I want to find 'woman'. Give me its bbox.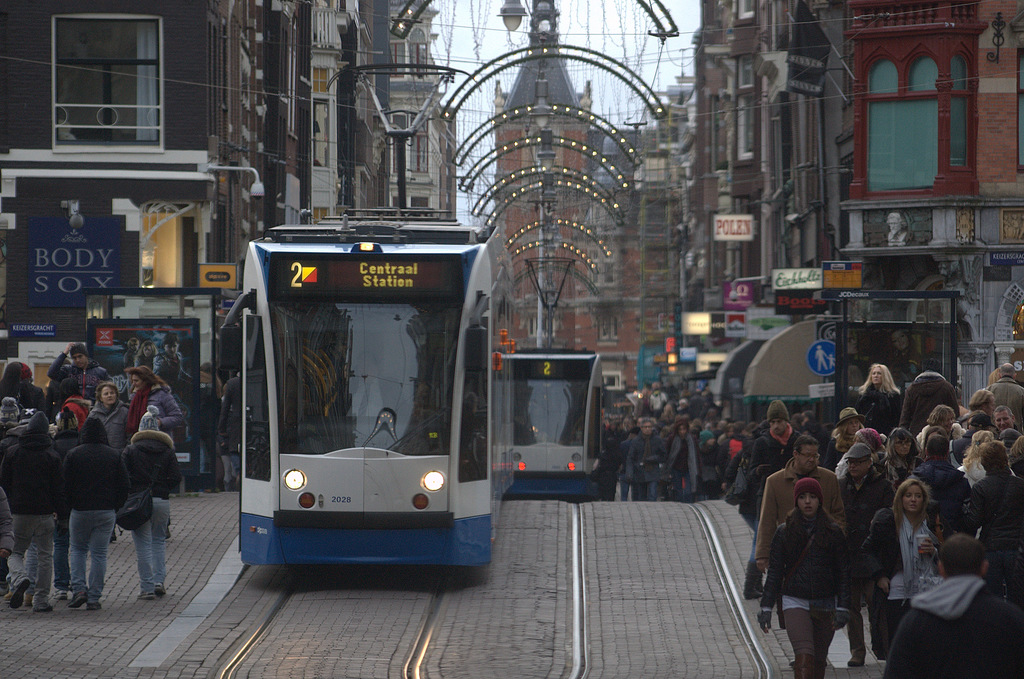
[left=957, top=430, right=1014, bottom=537].
